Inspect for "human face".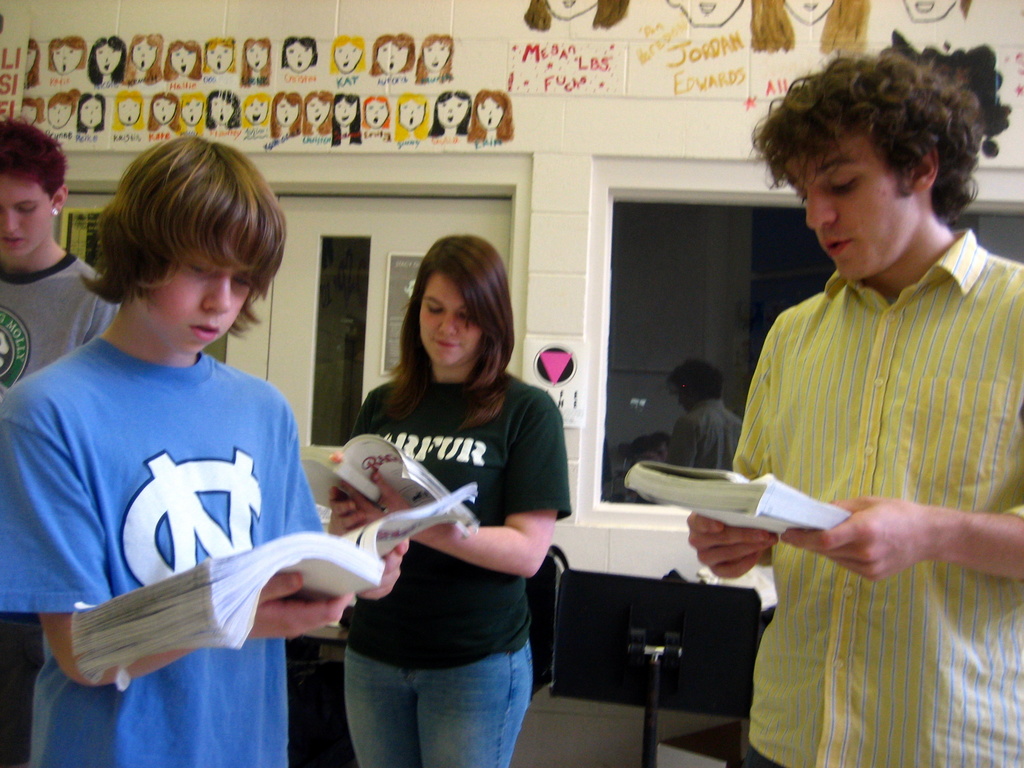
Inspection: [left=211, top=97, right=234, bottom=126].
